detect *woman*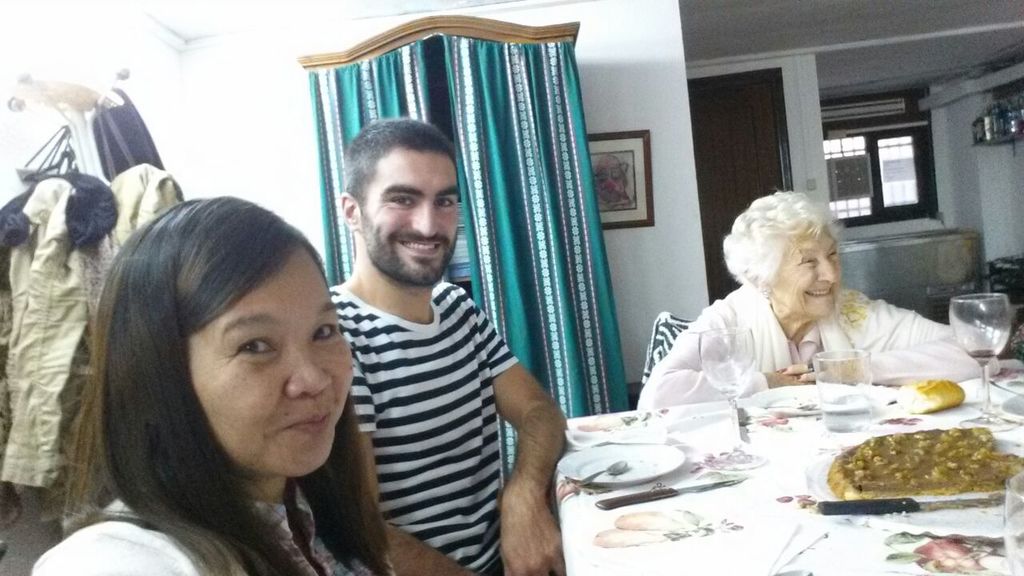
<box>21,191,429,575</box>
